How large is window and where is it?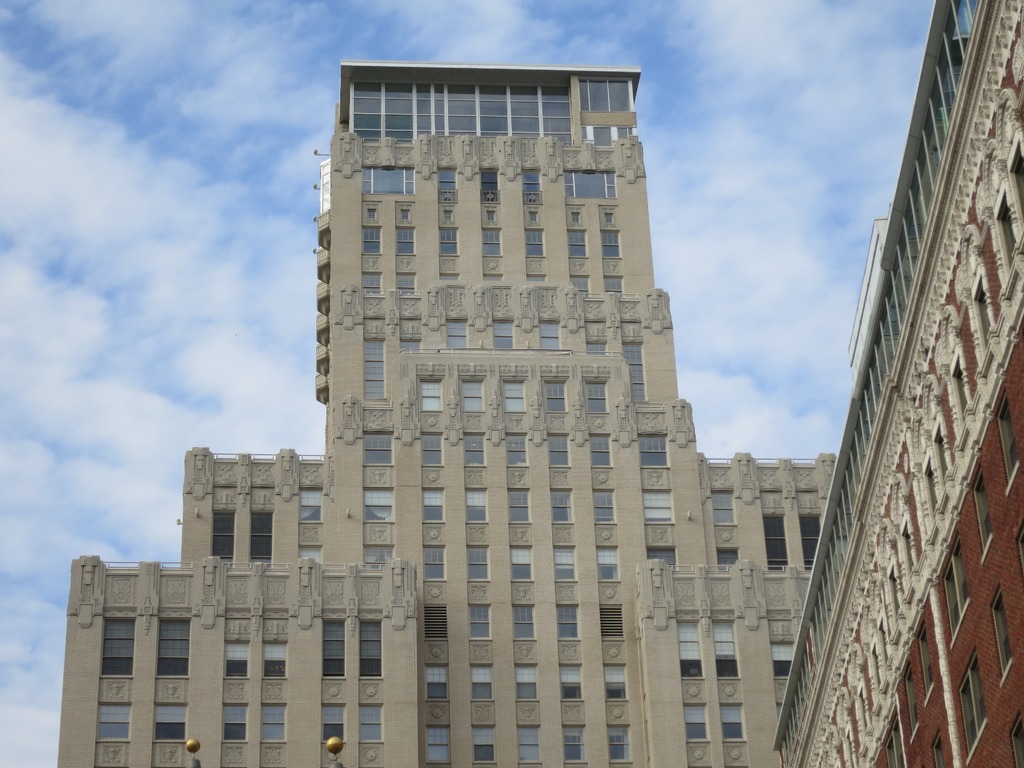
Bounding box: detection(868, 637, 883, 698).
